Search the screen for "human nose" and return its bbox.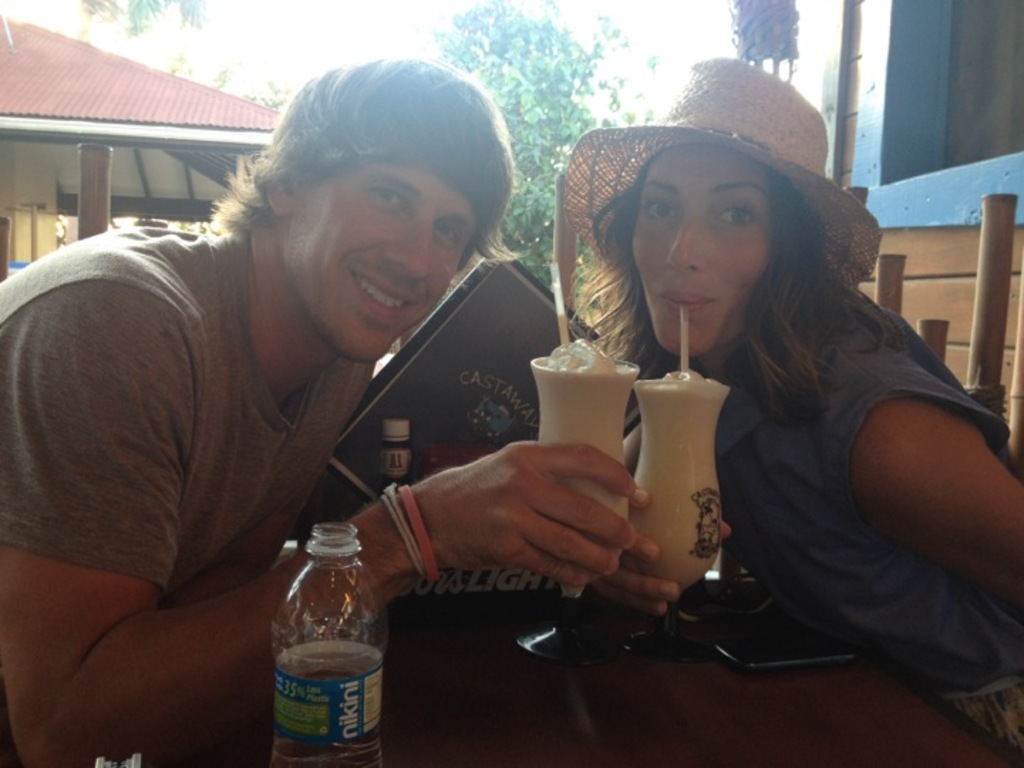
Found: x1=667 y1=209 x2=705 y2=270.
